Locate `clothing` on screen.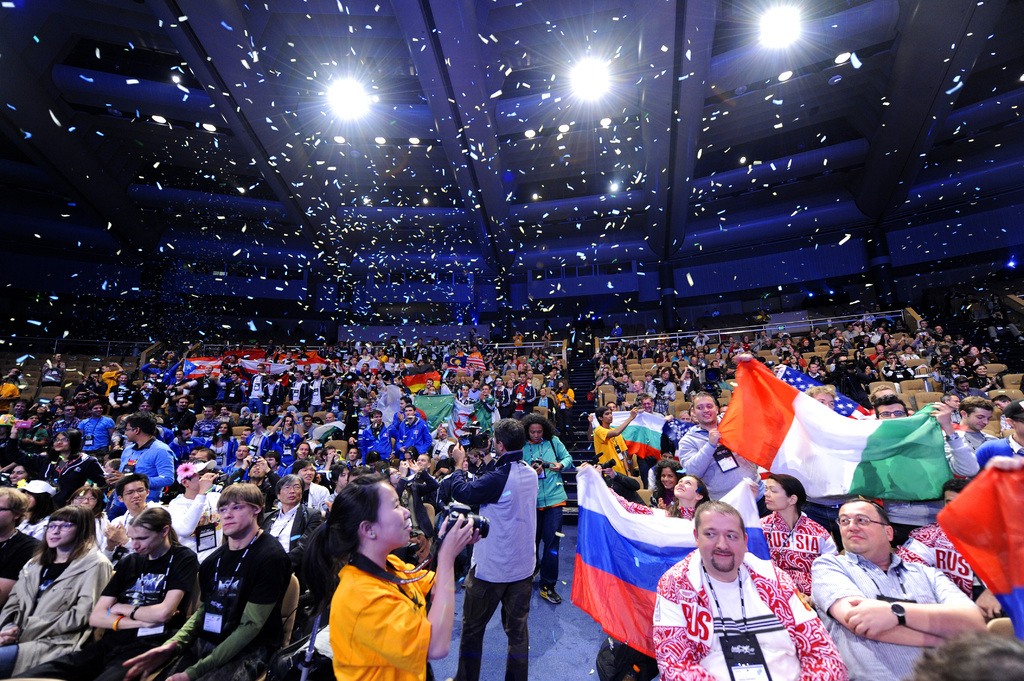
On screen at select_region(904, 352, 922, 371).
